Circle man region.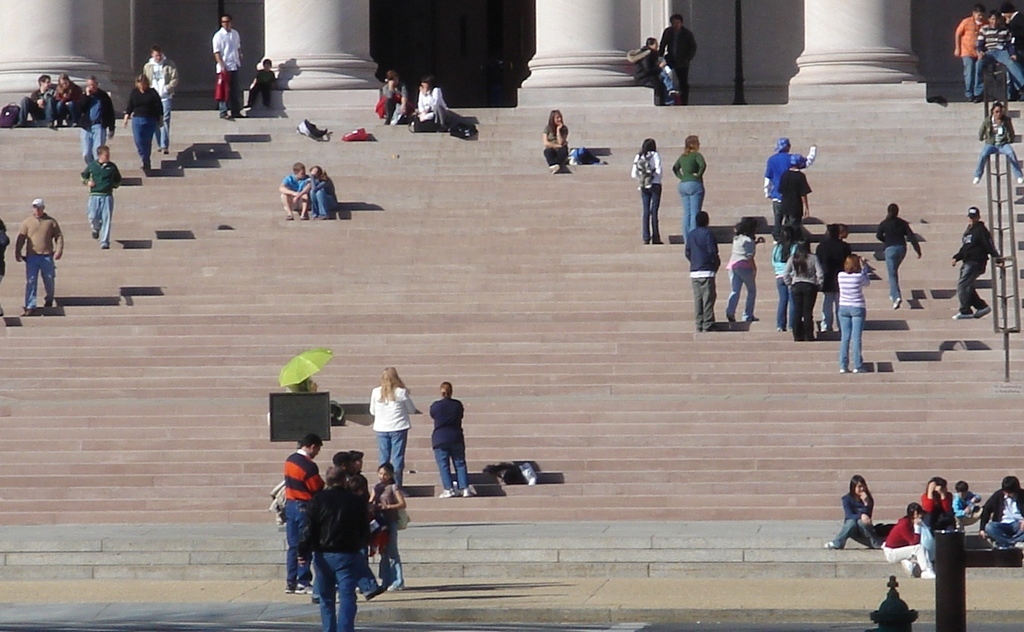
Region: BBox(761, 137, 816, 243).
